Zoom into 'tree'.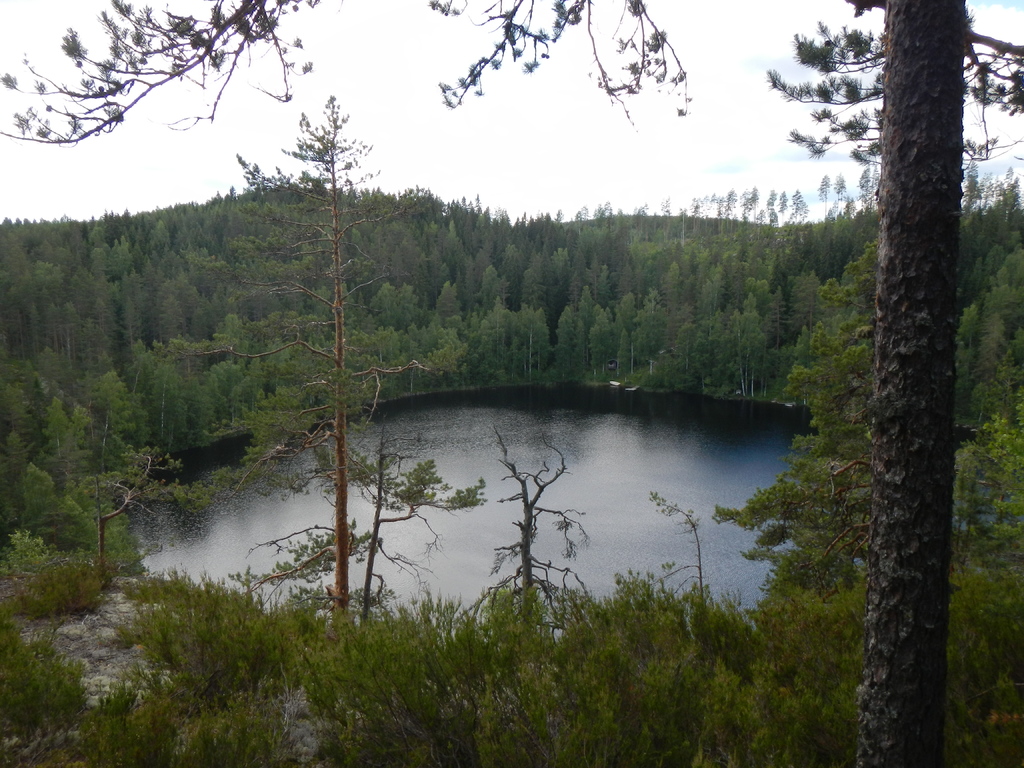
Zoom target: 719/312/783/401.
